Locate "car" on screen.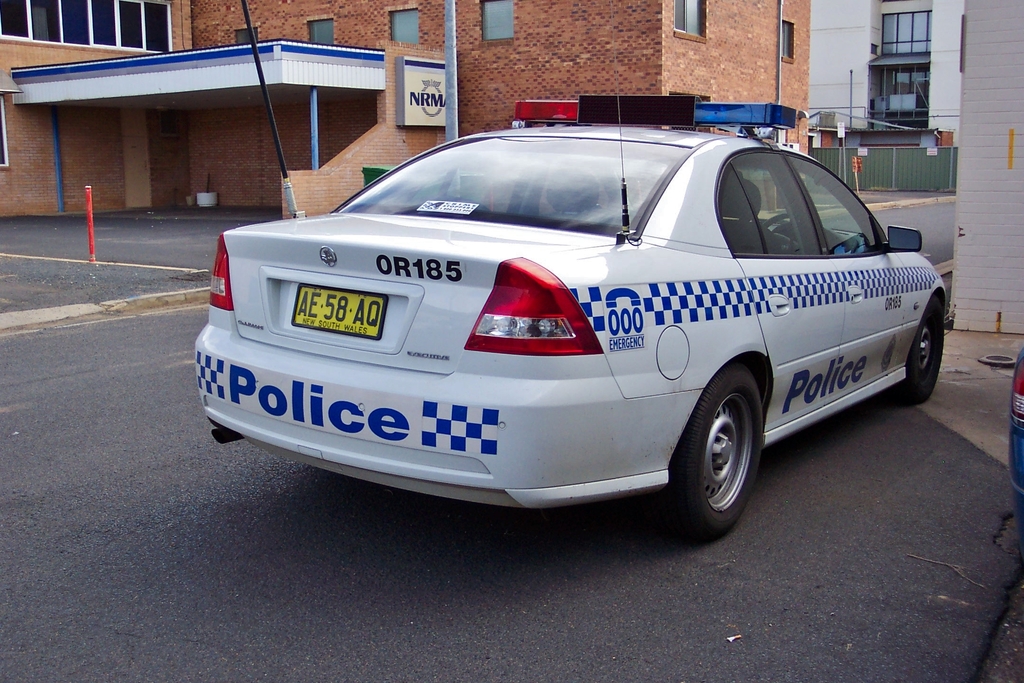
On screen at left=169, top=101, right=971, bottom=541.
